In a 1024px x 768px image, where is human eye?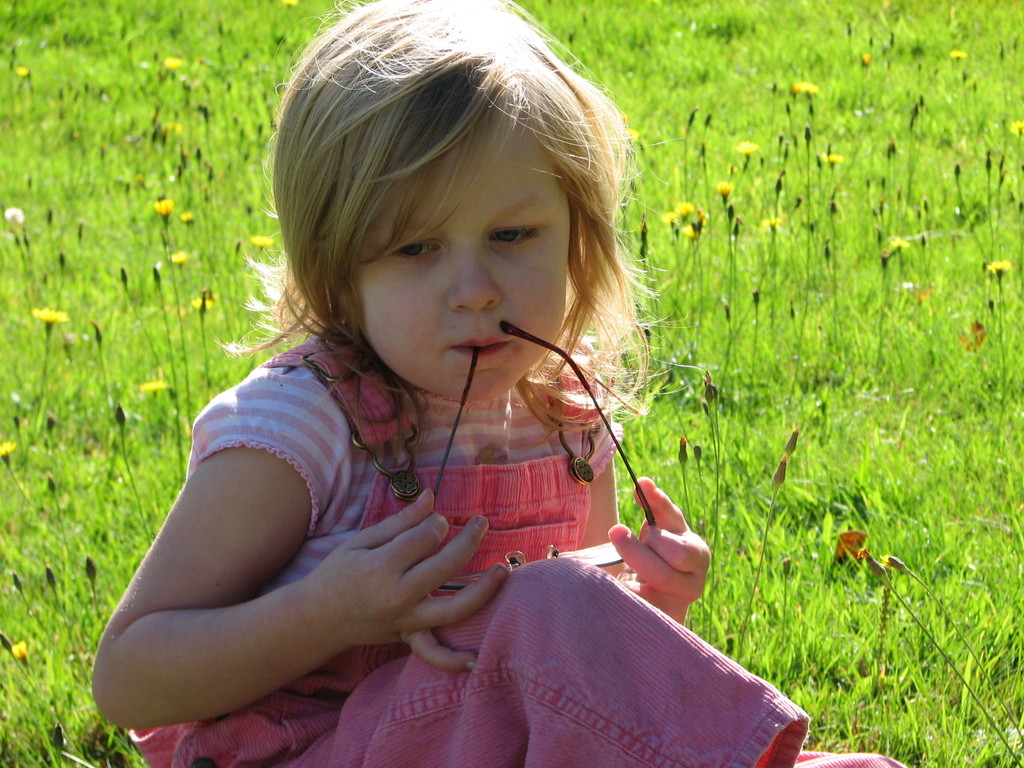
select_region(488, 217, 545, 246).
